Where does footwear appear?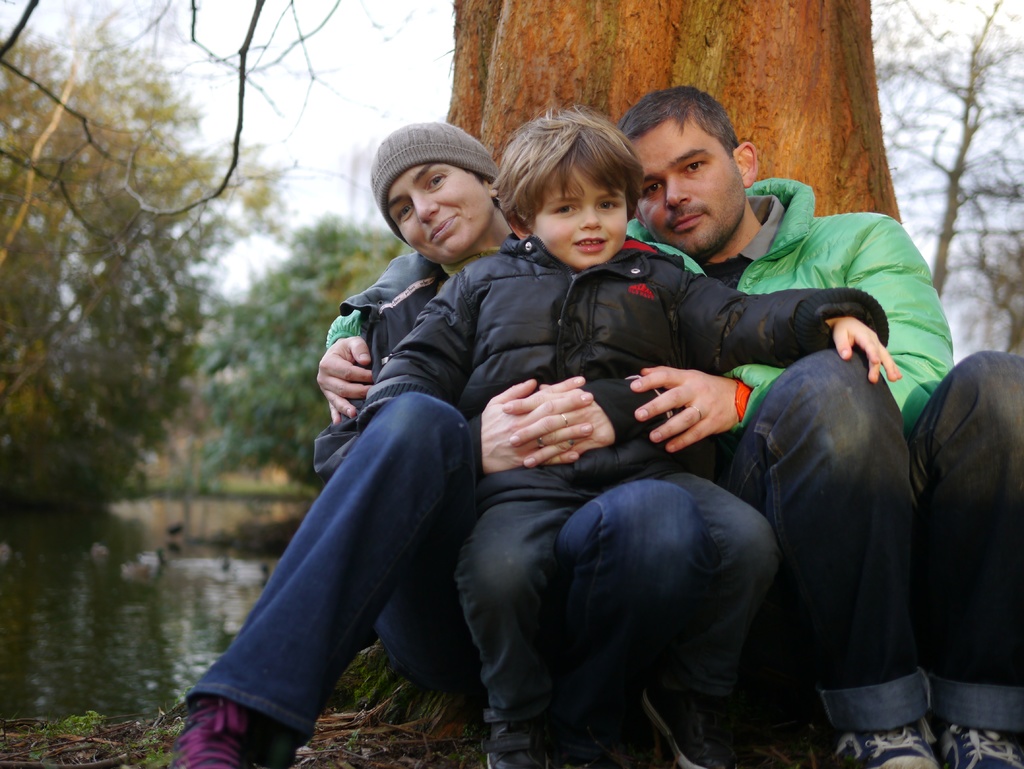
Appears at 173, 698, 273, 768.
